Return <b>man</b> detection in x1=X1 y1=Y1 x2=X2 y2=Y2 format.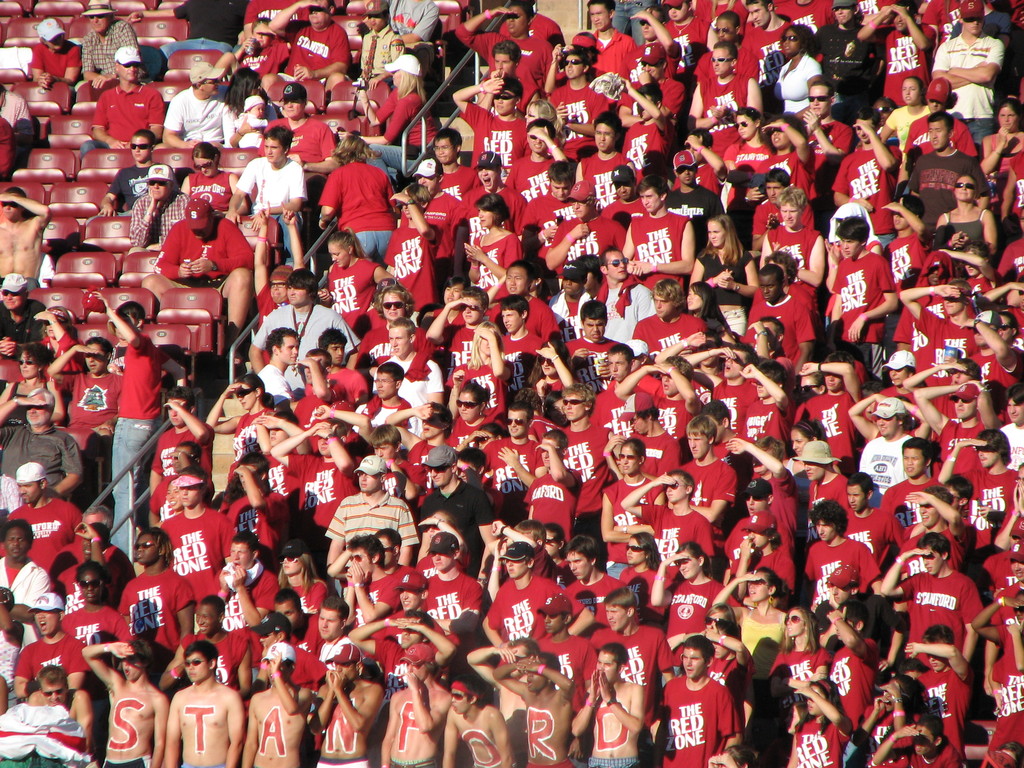
x1=619 y1=171 x2=695 y2=310.
